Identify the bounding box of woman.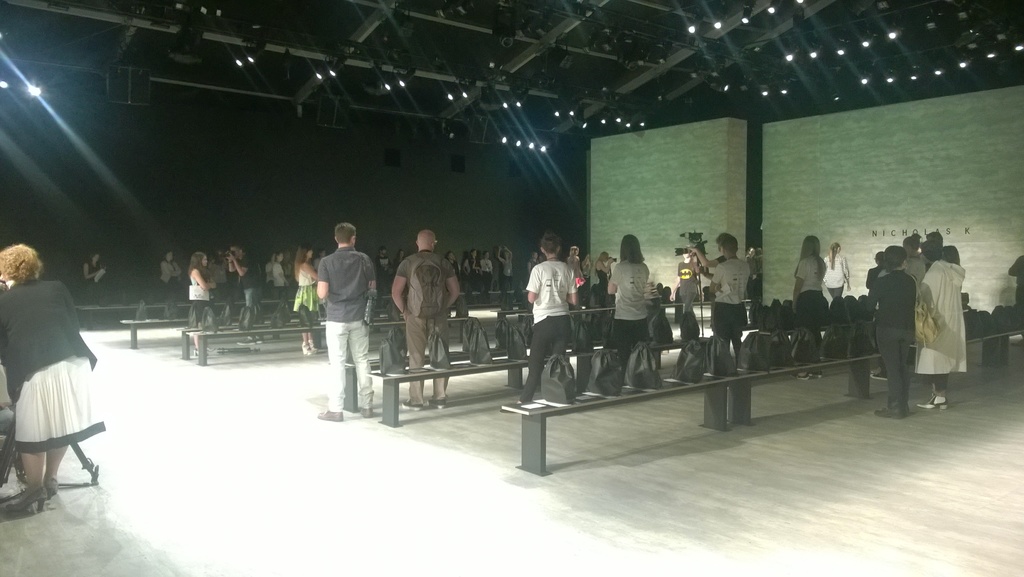
{"x1": 526, "y1": 251, "x2": 540, "y2": 272}.
